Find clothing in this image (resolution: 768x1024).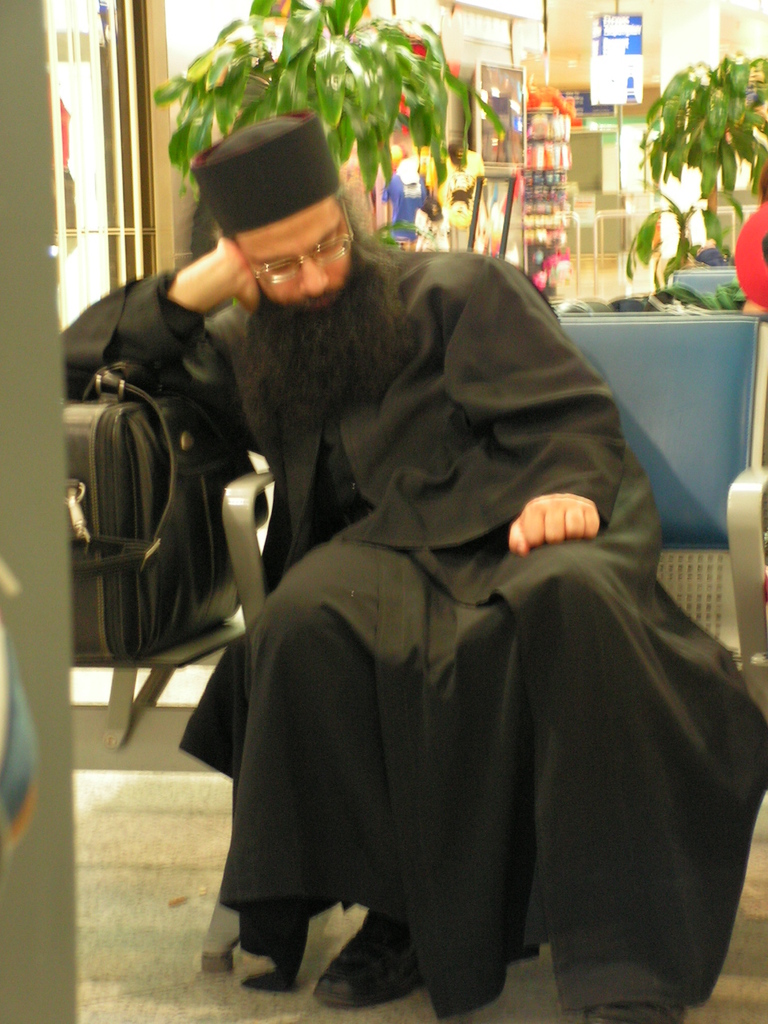
bbox=(155, 178, 695, 1016).
